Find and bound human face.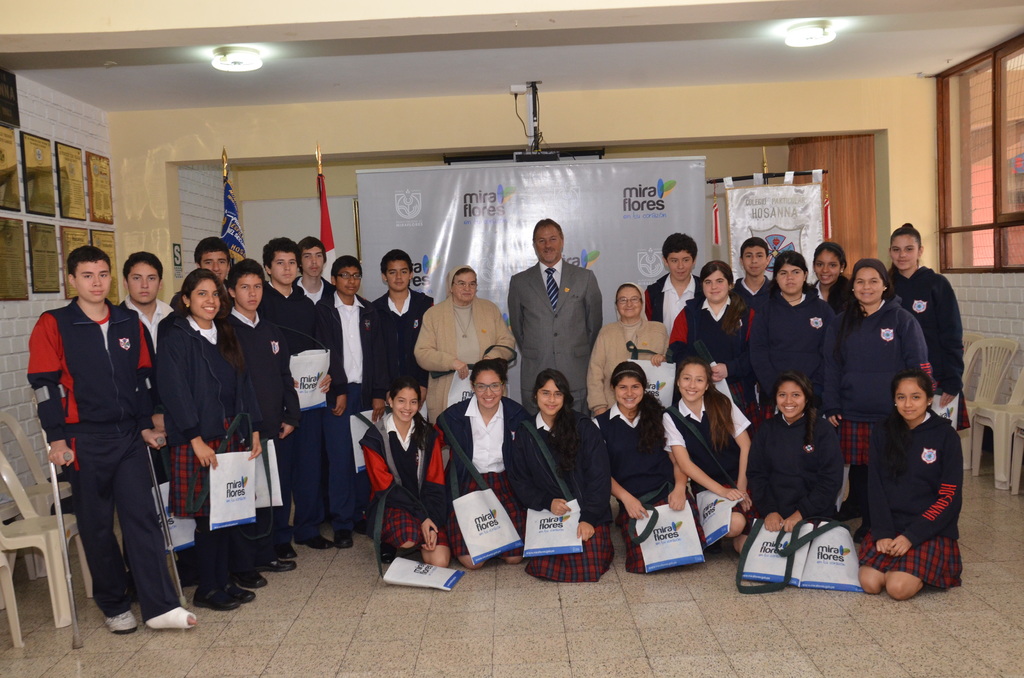
Bound: 240/274/260/309.
